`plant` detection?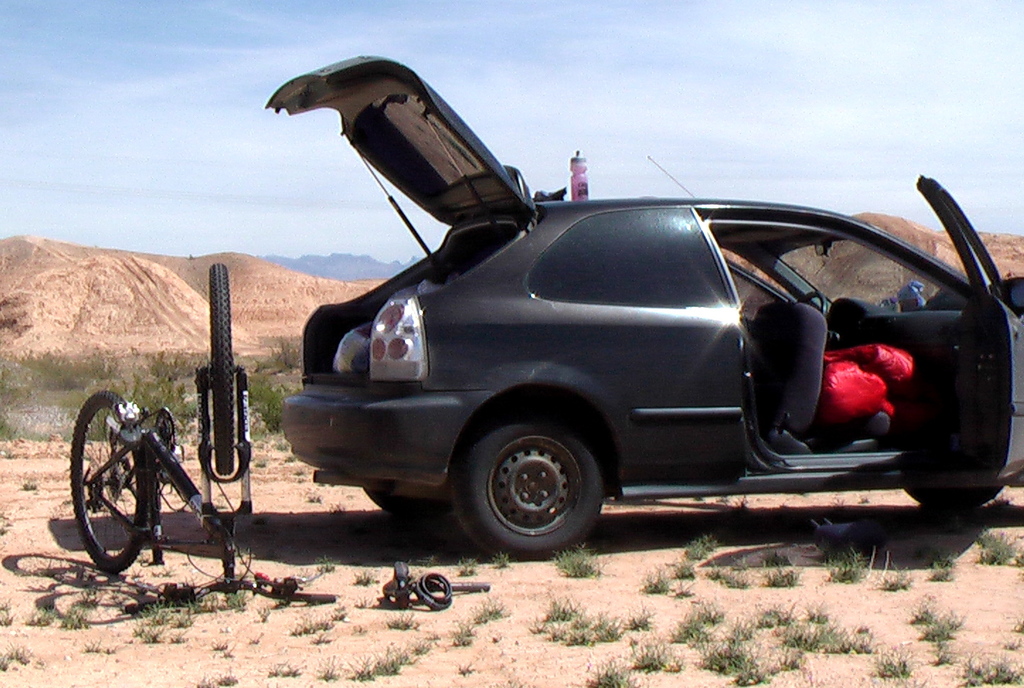
rect(271, 660, 290, 677)
